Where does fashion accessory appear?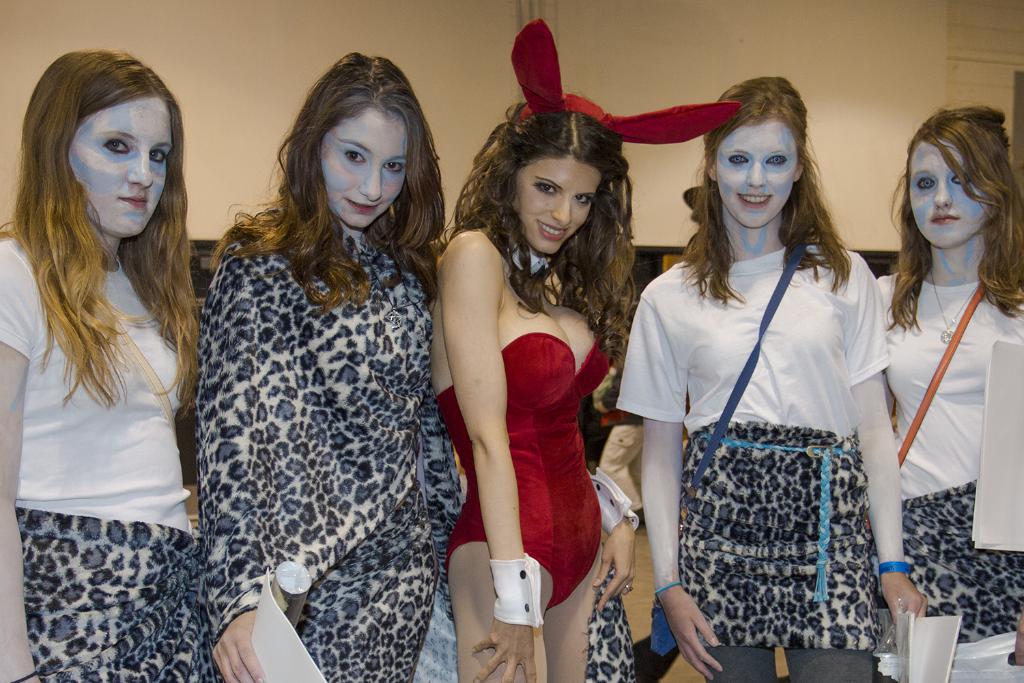
Appears at 878, 556, 911, 573.
